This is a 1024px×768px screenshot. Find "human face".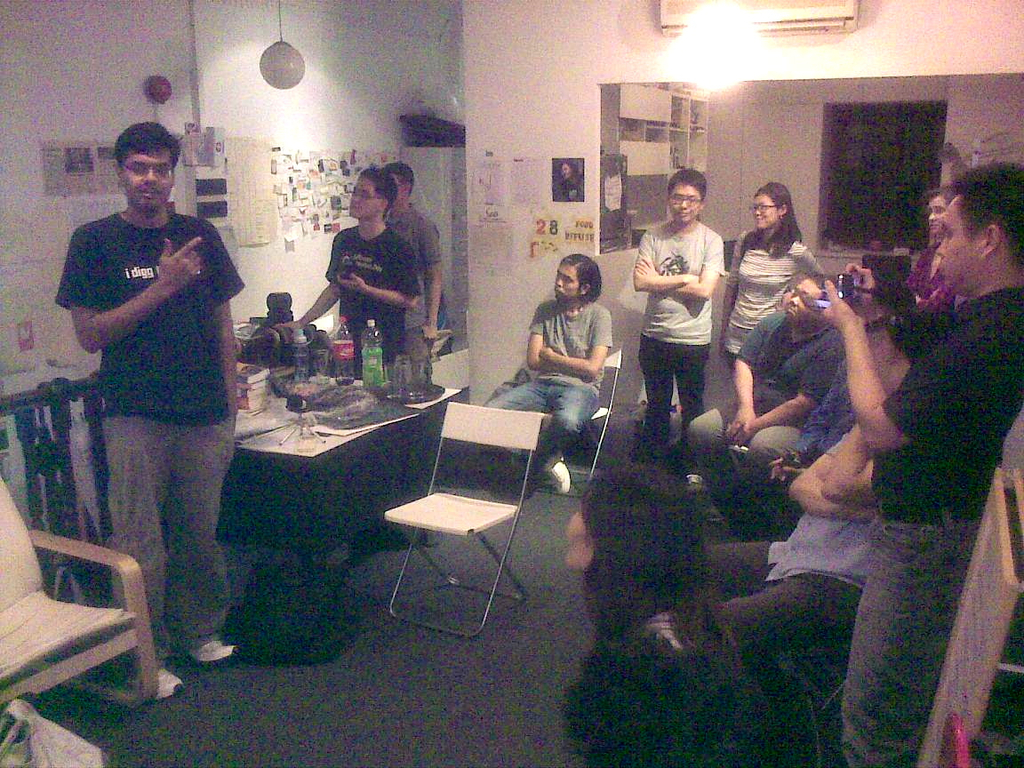
Bounding box: bbox=(669, 180, 706, 220).
